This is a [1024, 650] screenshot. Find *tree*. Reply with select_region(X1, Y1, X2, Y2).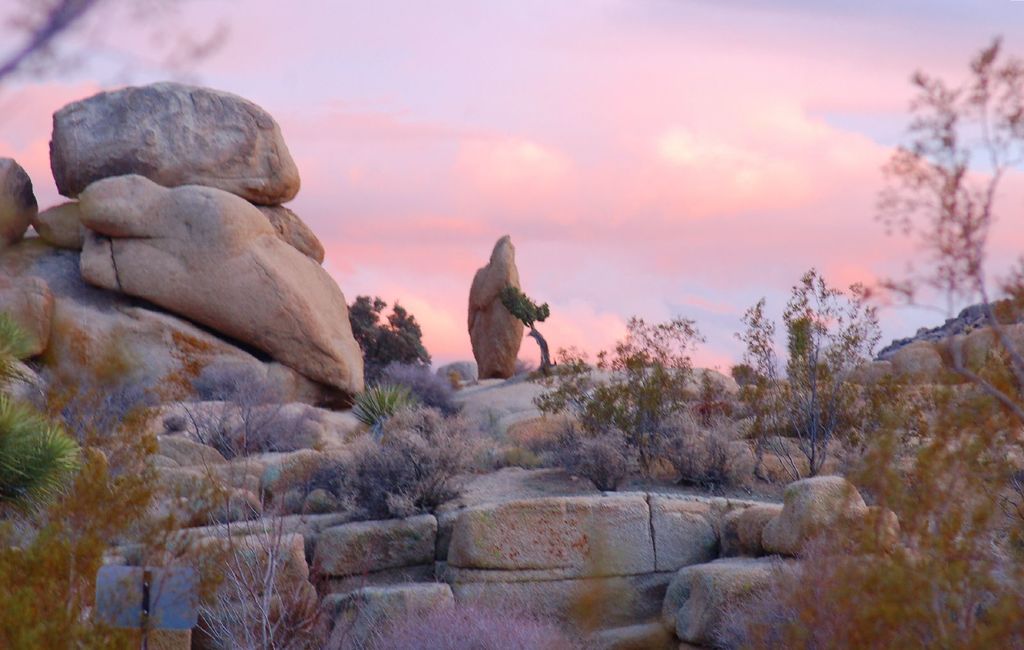
select_region(863, 47, 1012, 344).
